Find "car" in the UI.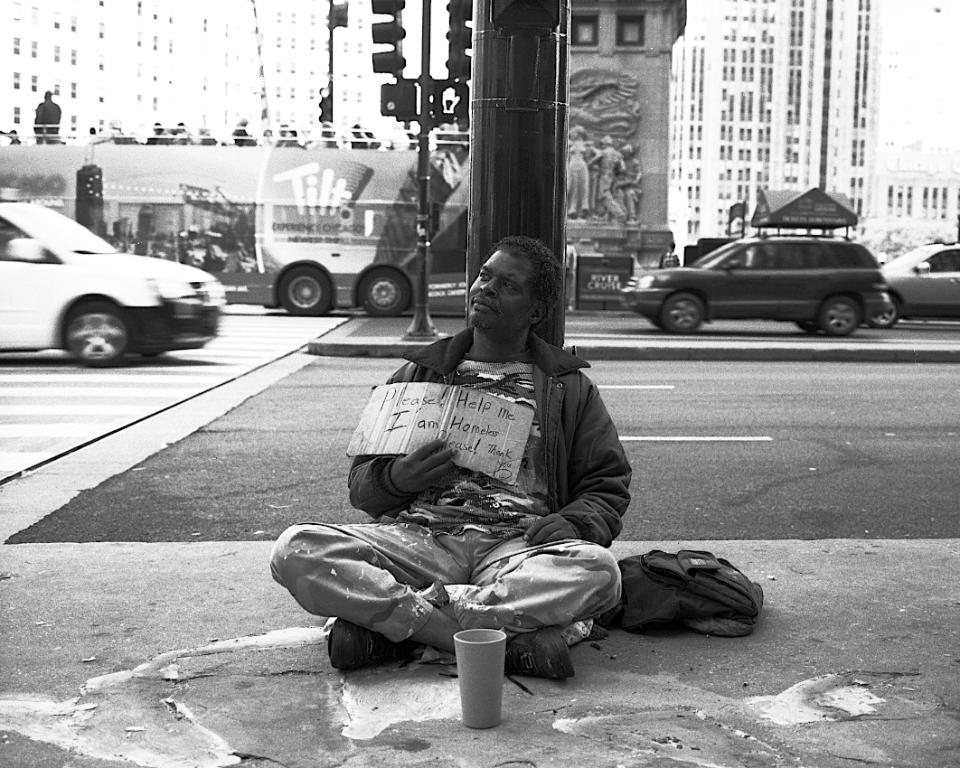
UI element at x1=864, y1=235, x2=959, y2=323.
